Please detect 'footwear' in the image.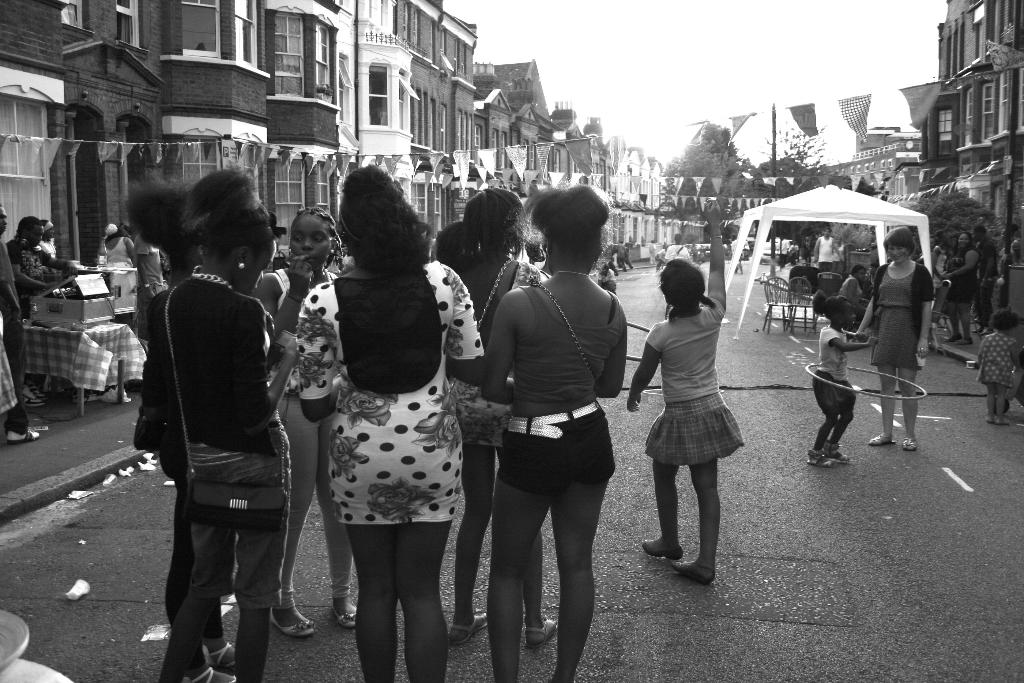
x1=331, y1=598, x2=362, y2=632.
